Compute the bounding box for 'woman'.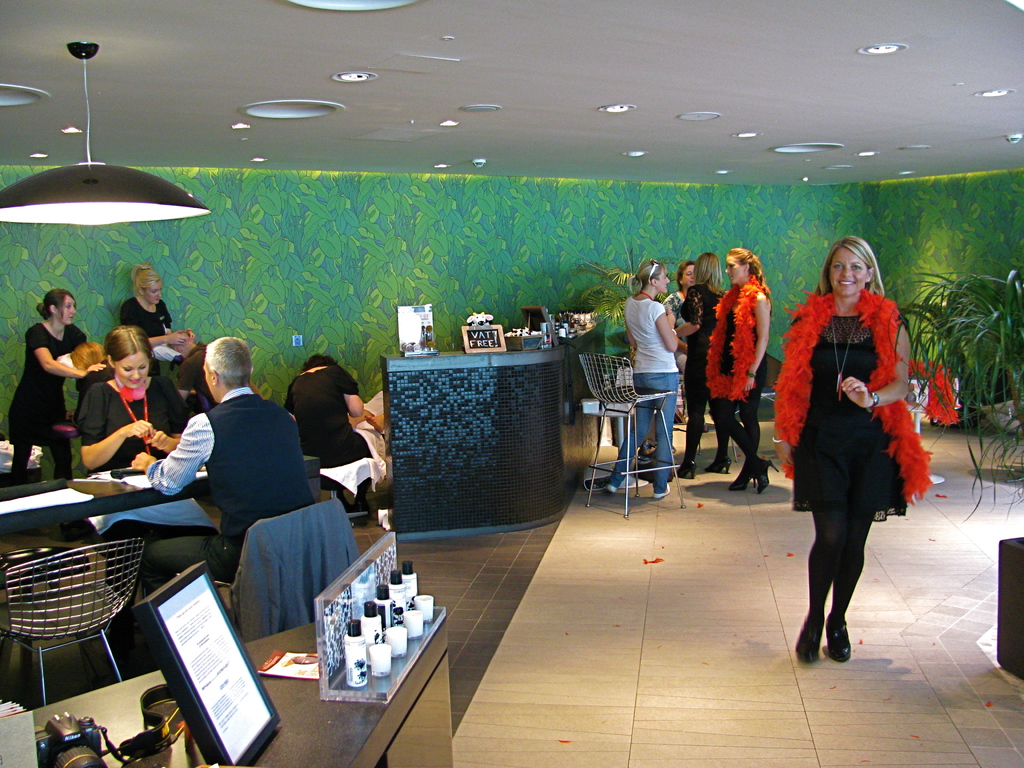
(left=287, top=358, right=376, bottom=521).
